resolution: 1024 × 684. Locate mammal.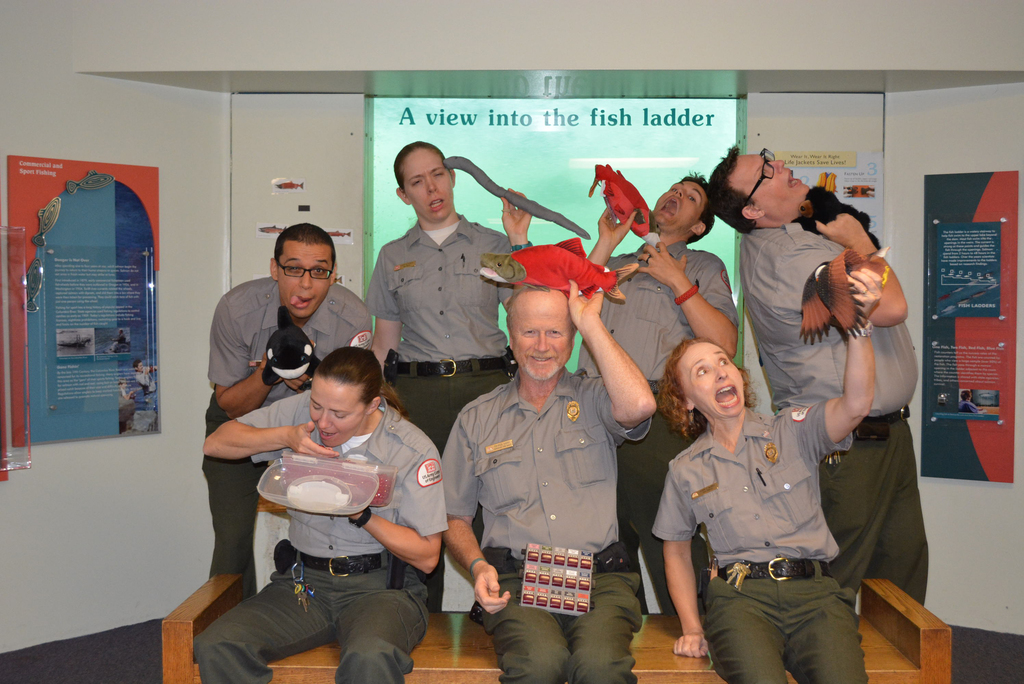
(left=197, top=219, right=374, bottom=607).
